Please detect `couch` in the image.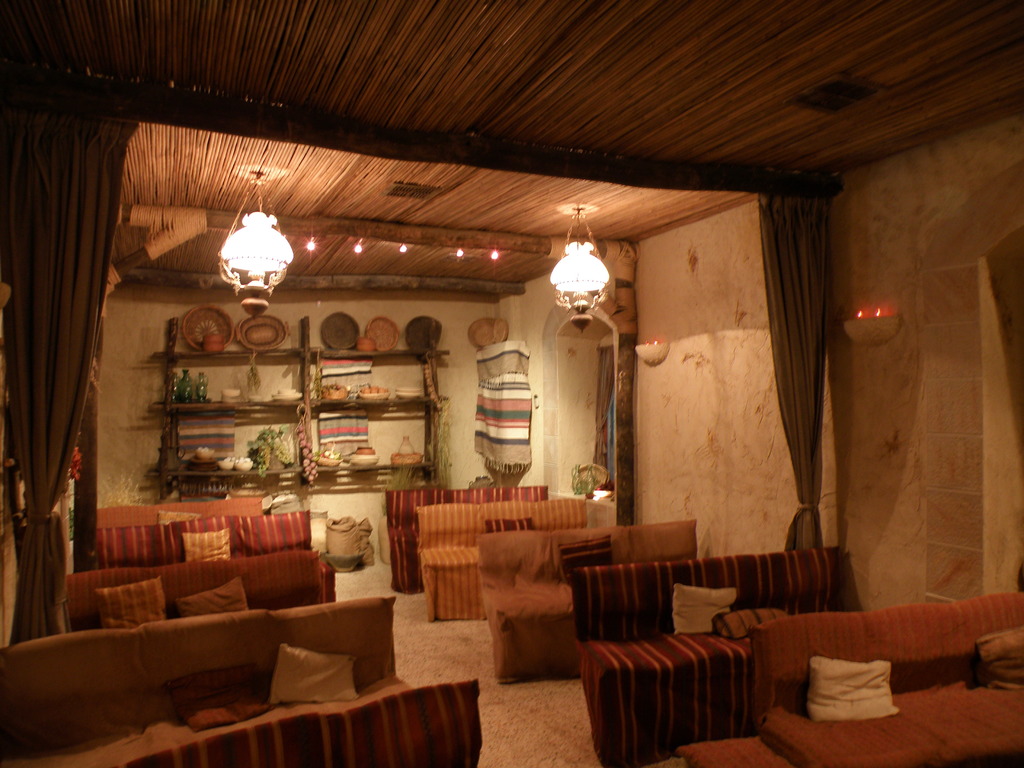
477 515 700 680.
